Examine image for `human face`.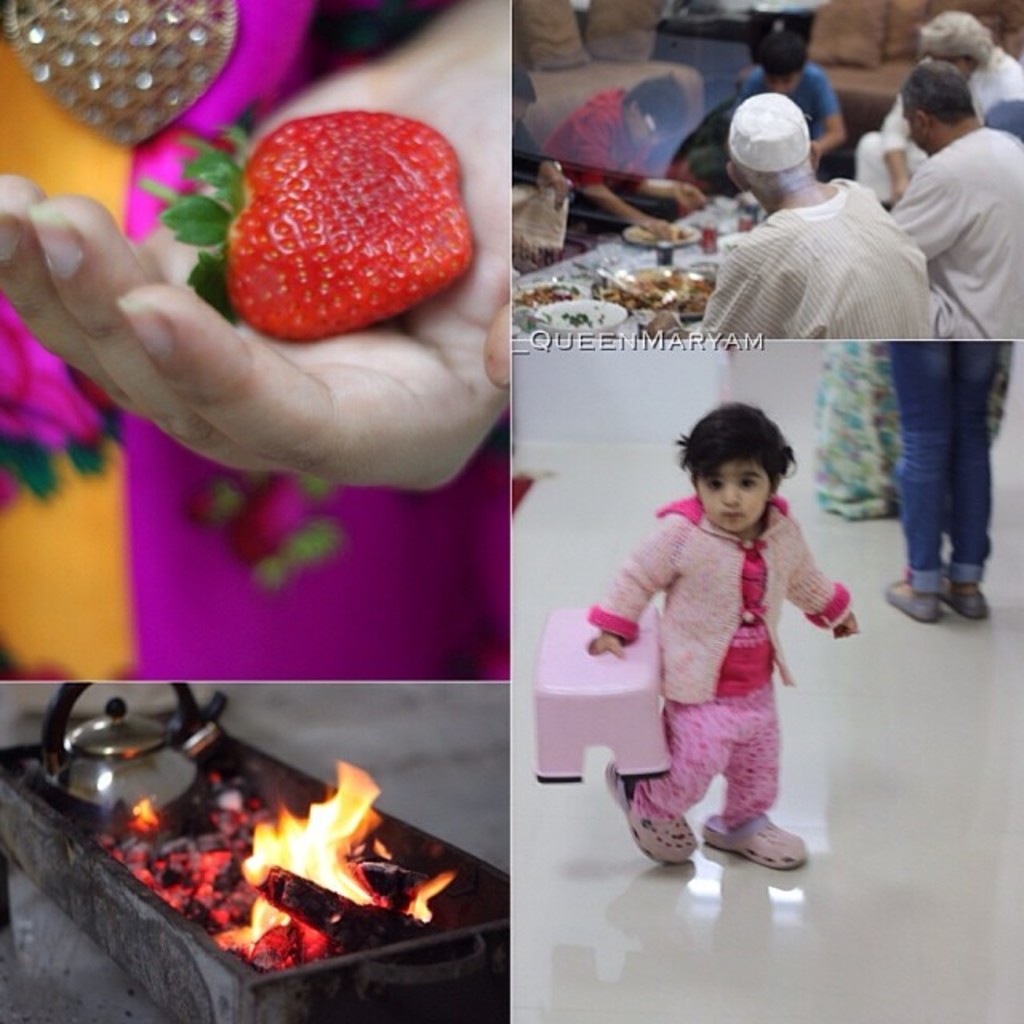
Examination result: region(765, 67, 790, 98).
